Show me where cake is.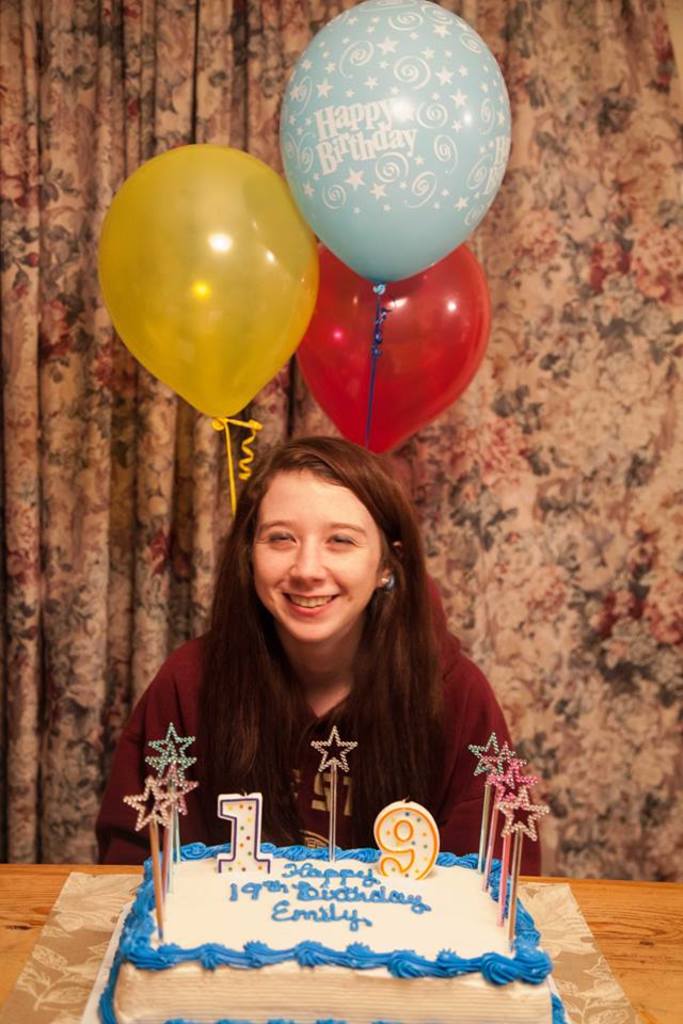
cake is at x1=114 y1=843 x2=556 y2=1023.
